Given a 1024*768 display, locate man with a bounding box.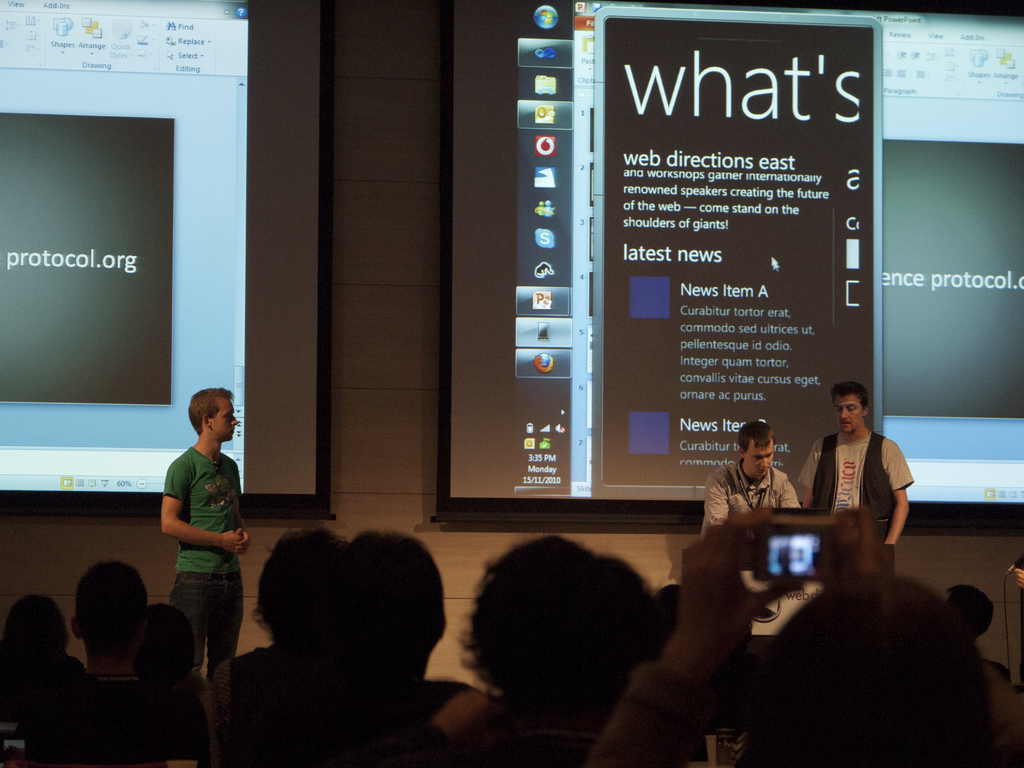
Located: BBox(802, 387, 884, 527).
